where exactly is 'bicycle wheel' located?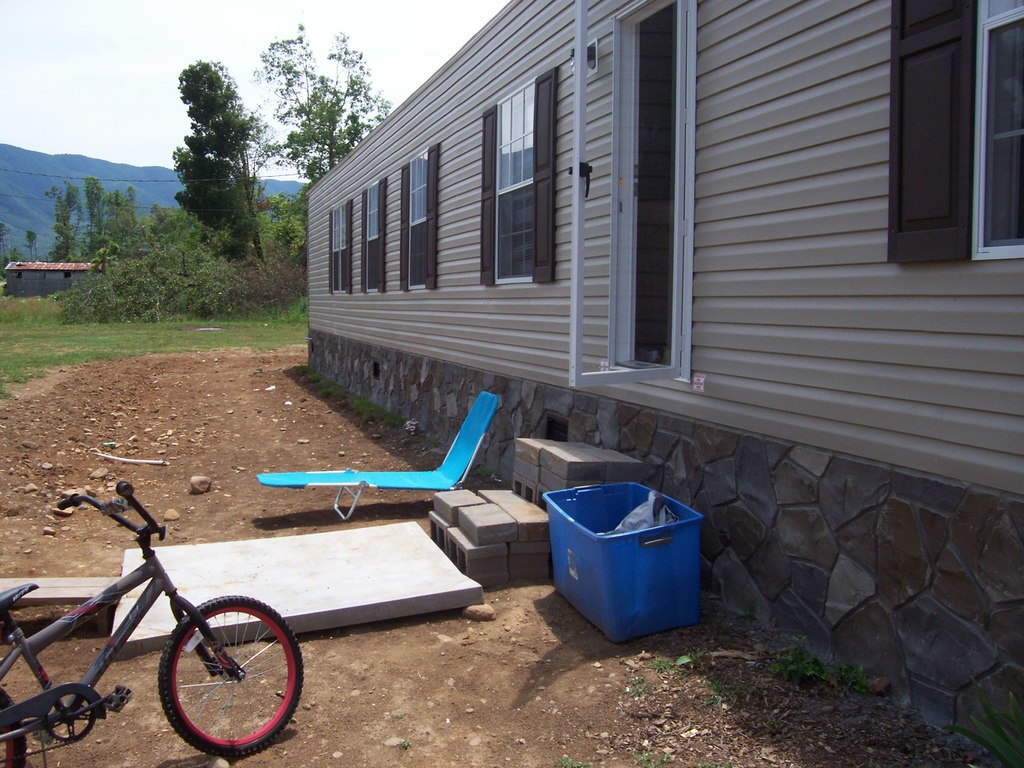
Its bounding box is {"left": 156, "top": 594, "right": 301, "bottom": 758}.
